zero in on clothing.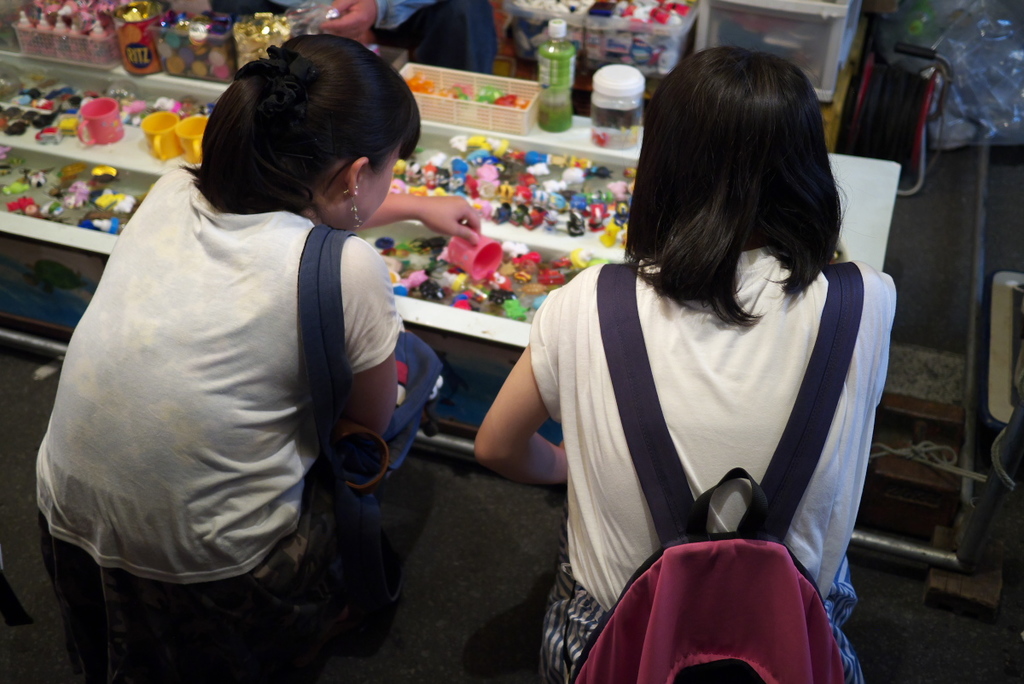
Zeroed in: [528, 251, 897, 683].
